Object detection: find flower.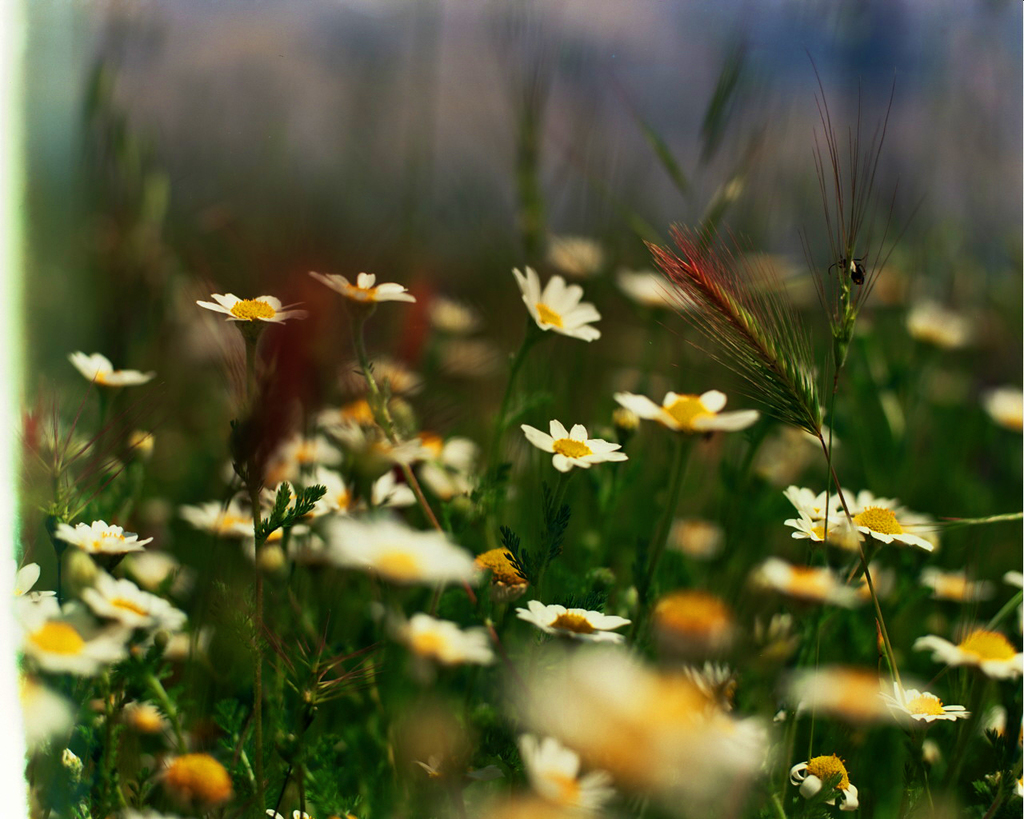
select_region(902, 301, 971, 353).
